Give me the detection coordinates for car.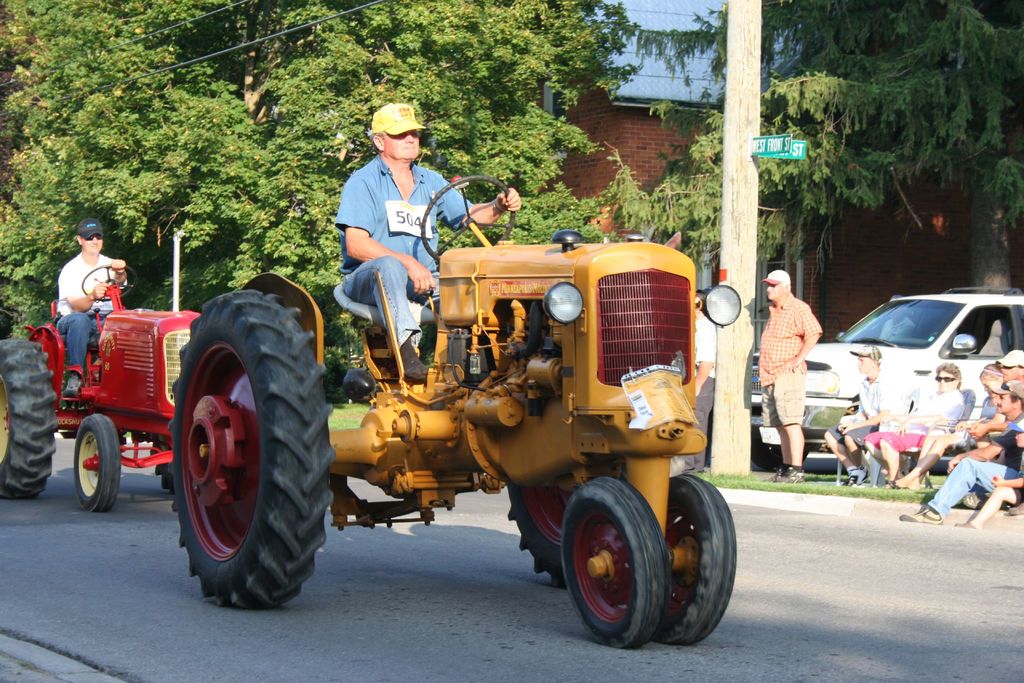
bbox=[751, 280, 1023, 479].
